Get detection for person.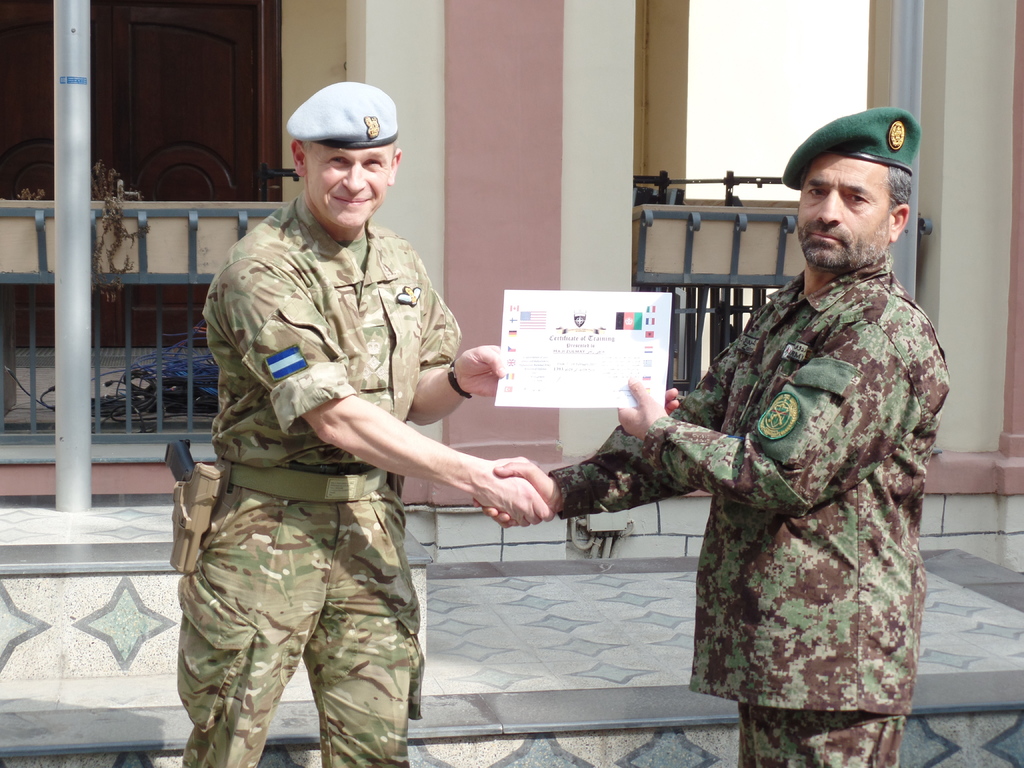
Detection: (174, 82, 551, 767).
